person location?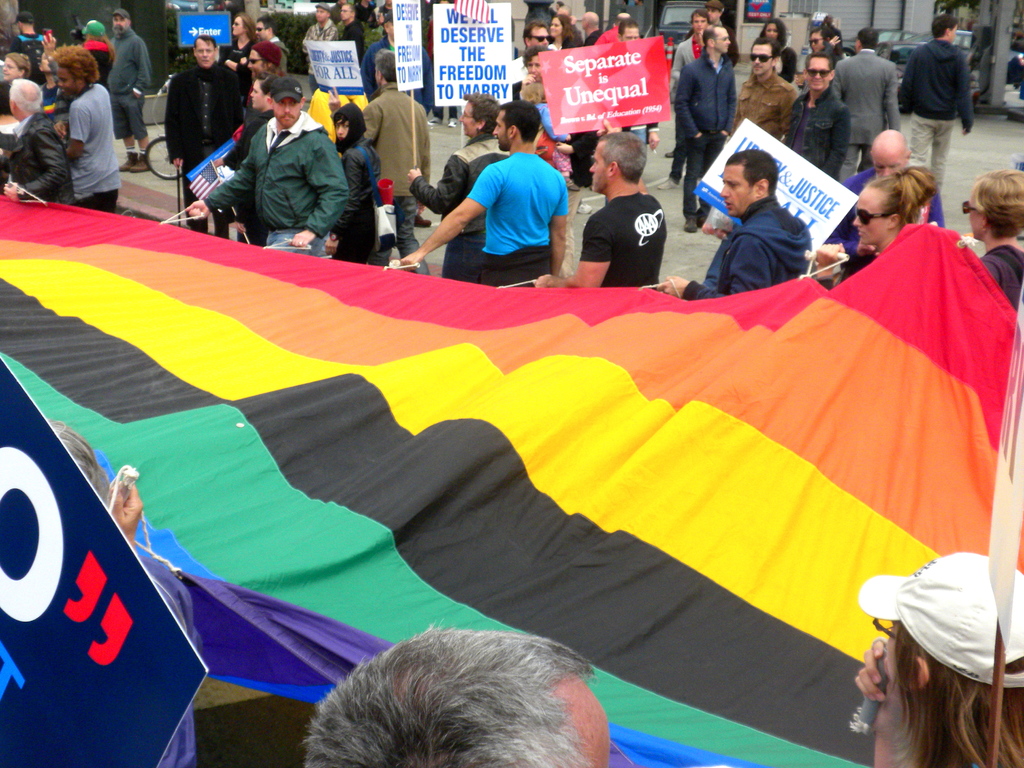
bbox=[861, 552, 1018, 767]
